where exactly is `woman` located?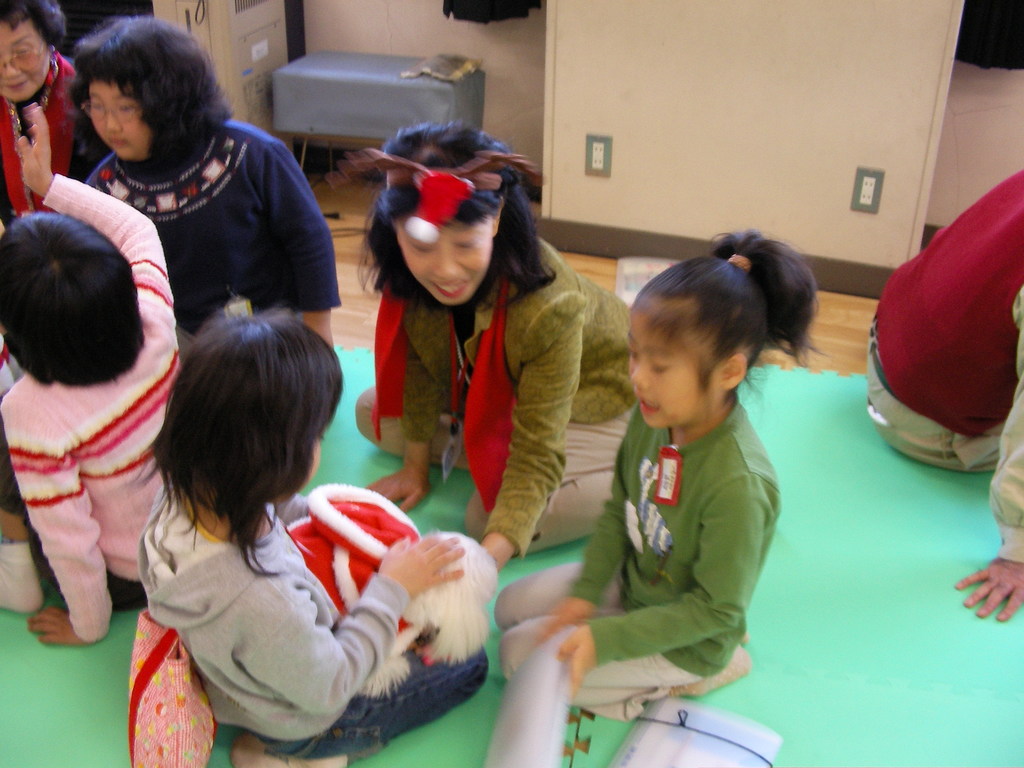
Its bounding box is <region>0, 0, 112, 234</region>.
